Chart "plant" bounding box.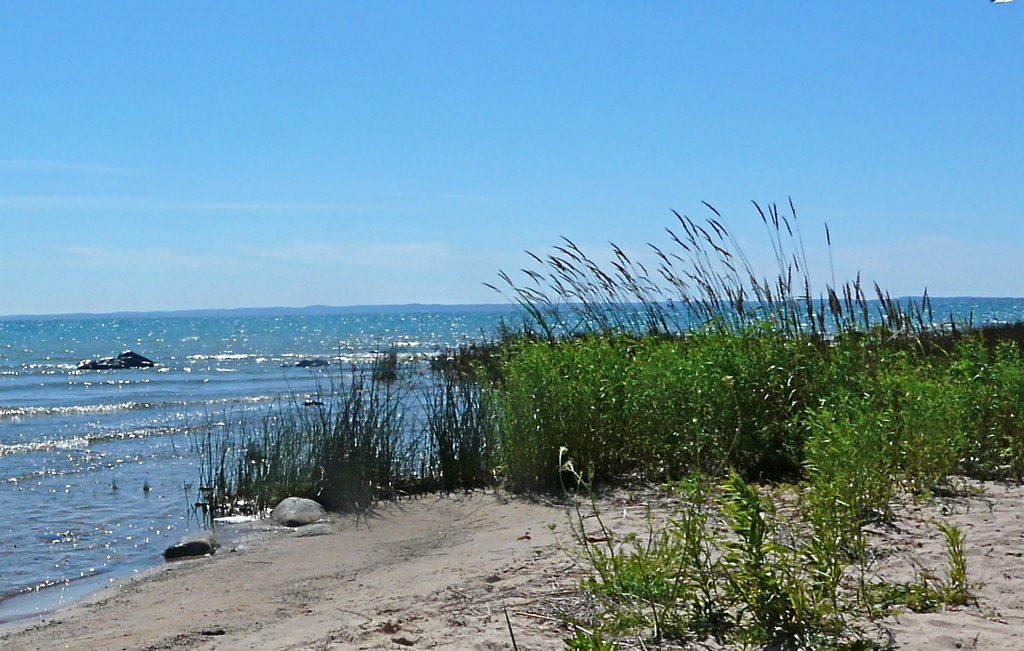
Charted: (x1=492, y1=266, x2=567, y2=499).
